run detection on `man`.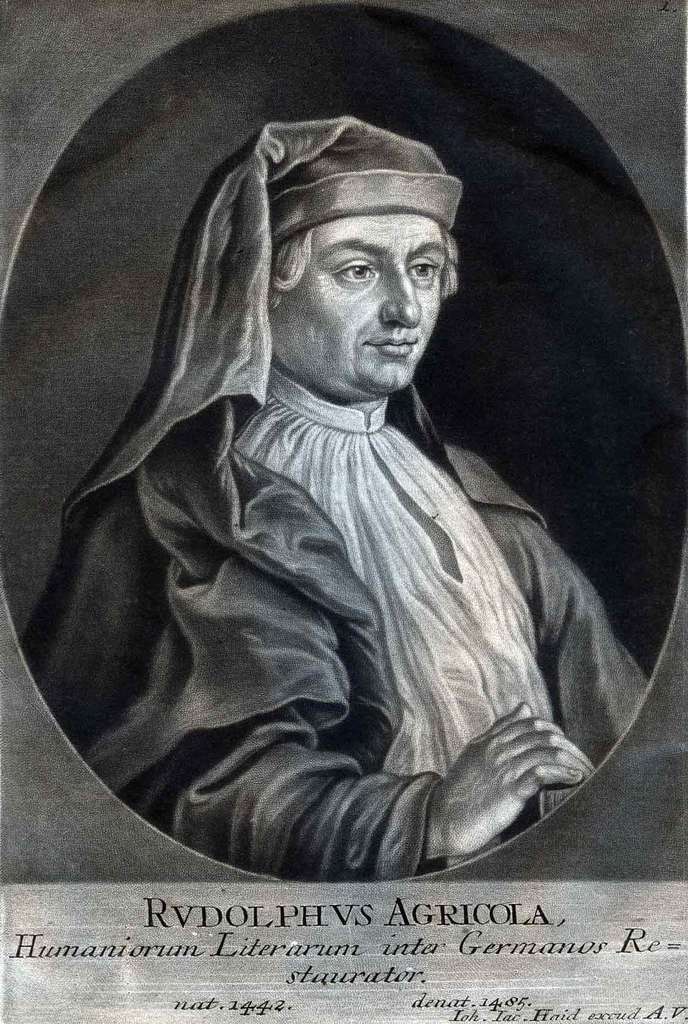
Result: locate(37, 58, 653, 856).
